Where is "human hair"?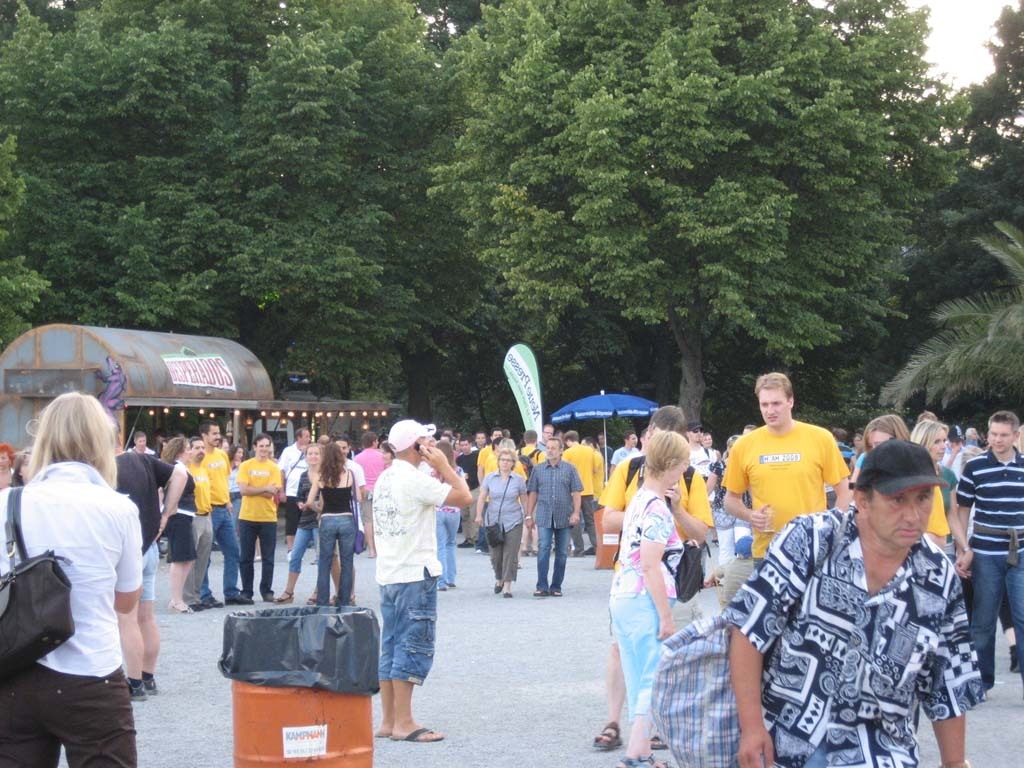
box(19, 398, 111, 510).
